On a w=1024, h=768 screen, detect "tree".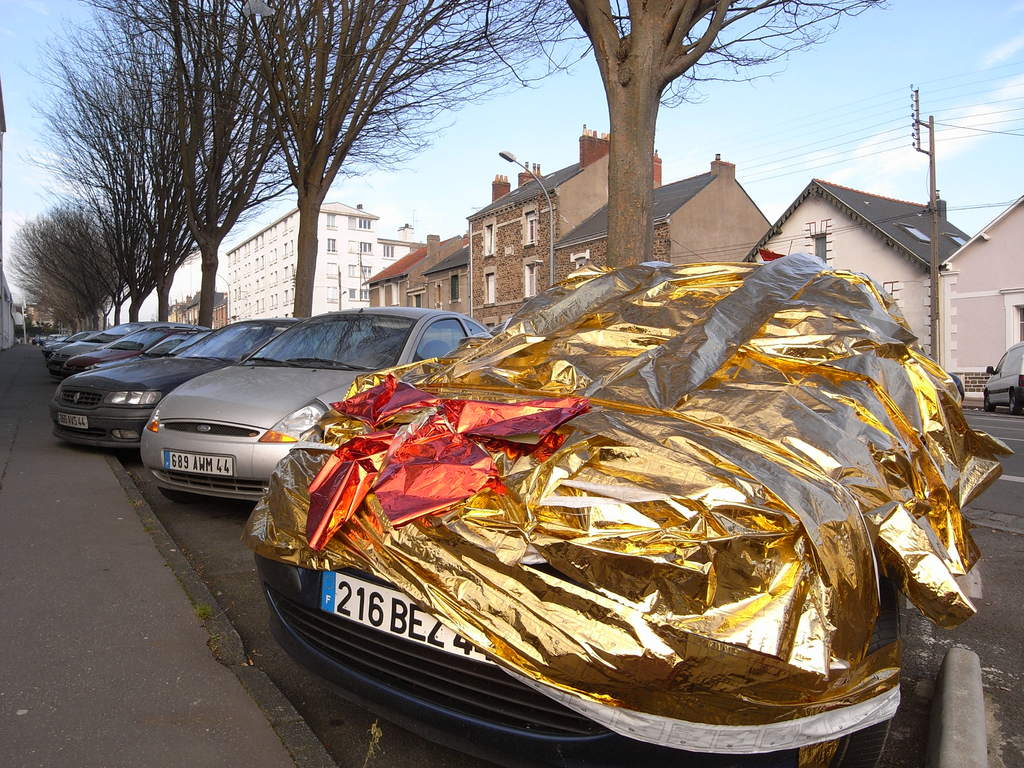
region(2, 198, 116, 330).
